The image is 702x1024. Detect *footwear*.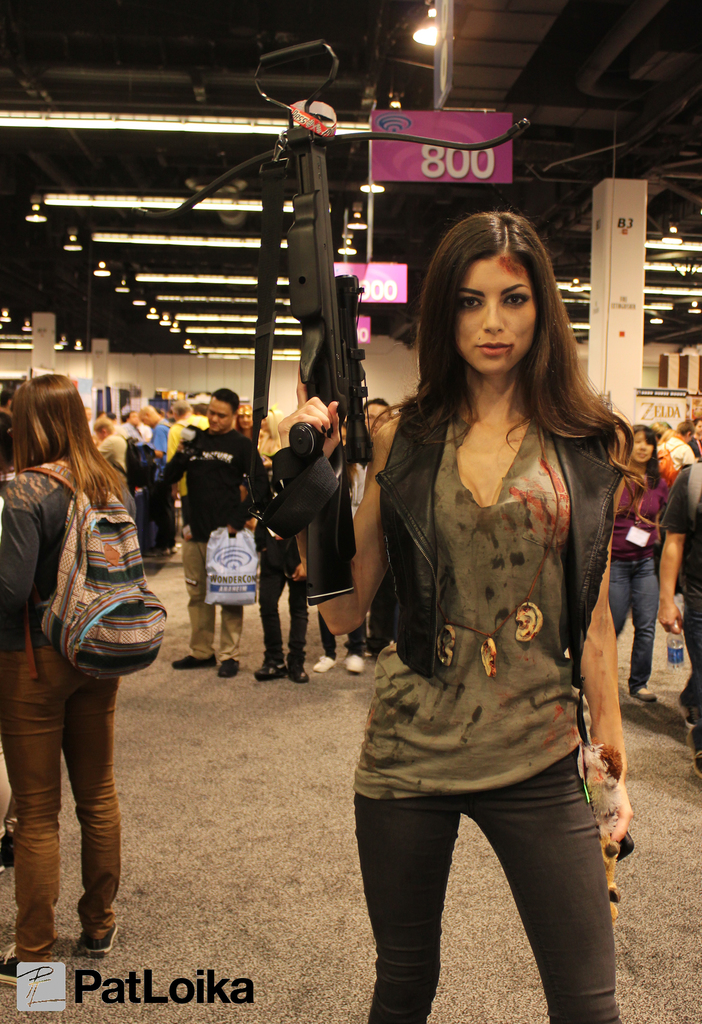
Detection: BBox(632, 685, 655, 701).
